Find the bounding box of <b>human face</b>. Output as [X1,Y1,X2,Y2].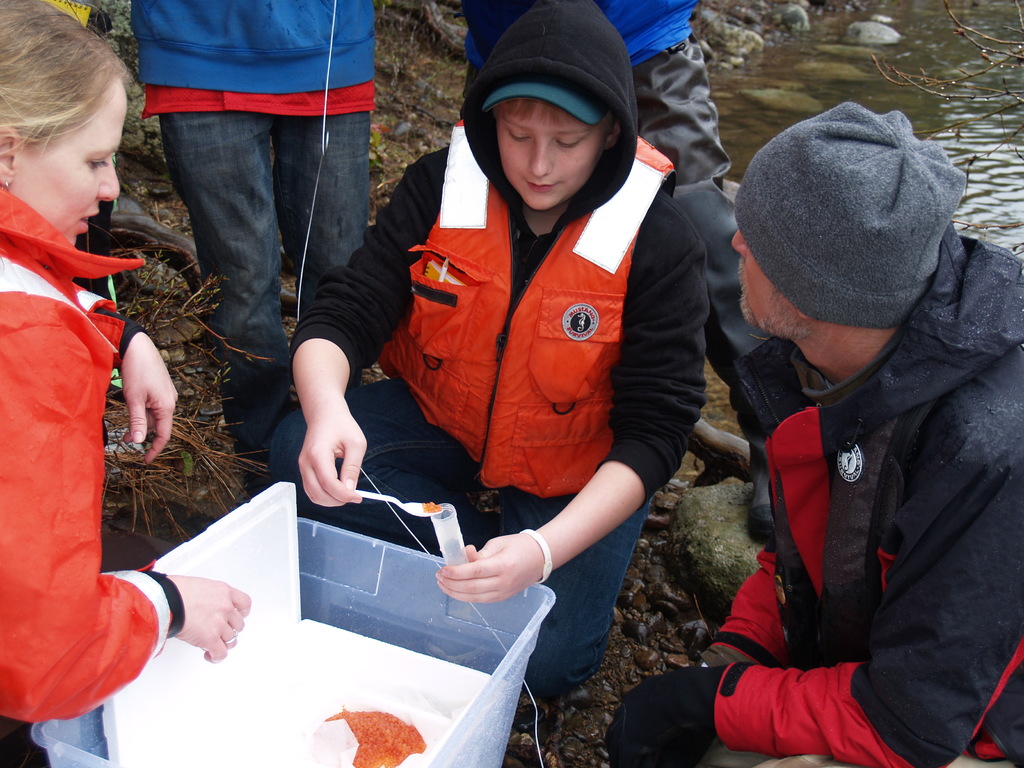
[499,103,596,208].
